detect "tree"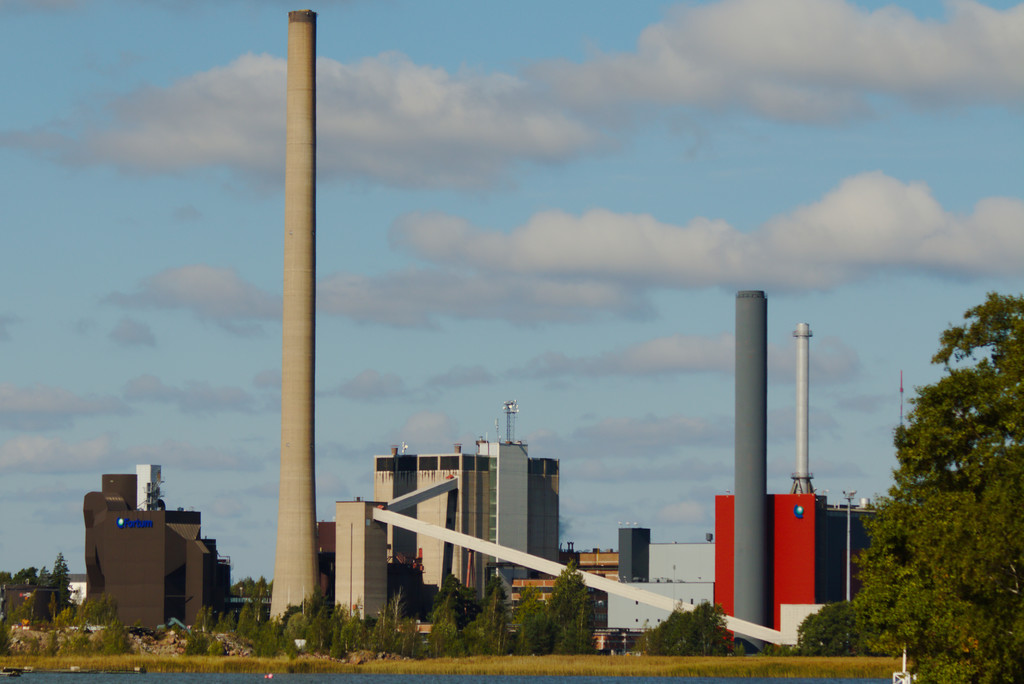
[322,617,374,663]
